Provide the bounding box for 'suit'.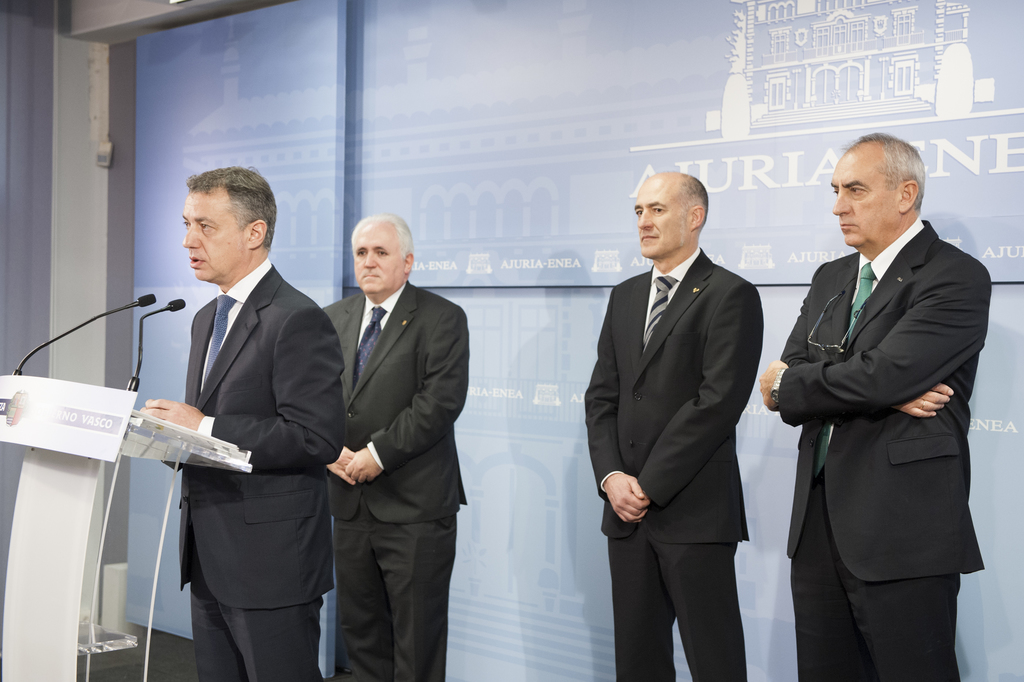
779,218,991,681.
